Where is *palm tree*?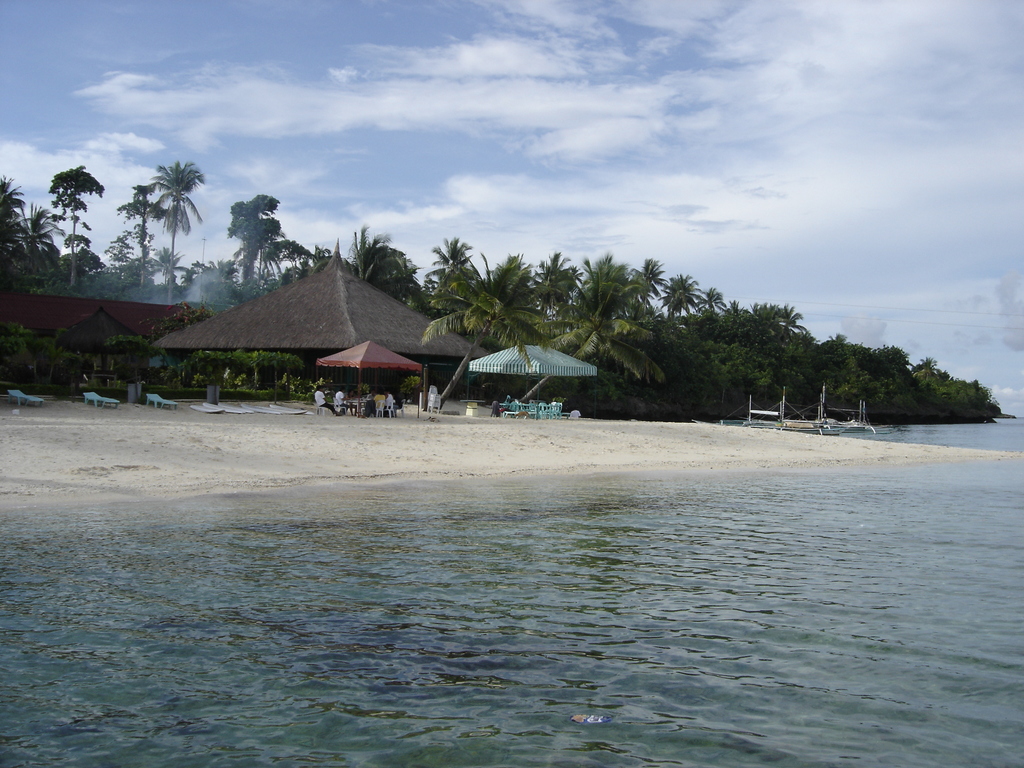
{"x1": 19, "y1": 204, "x2": 69, "y2": 269}.
